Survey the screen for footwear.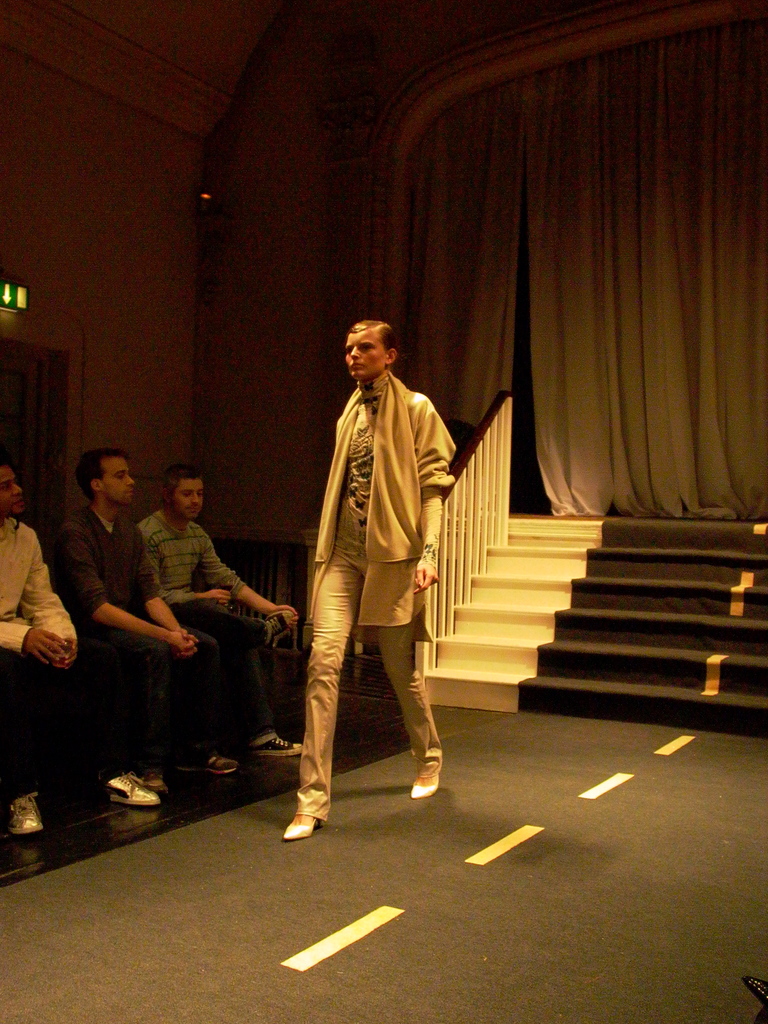
Survey found: rect(106, 772, 160, 807).
